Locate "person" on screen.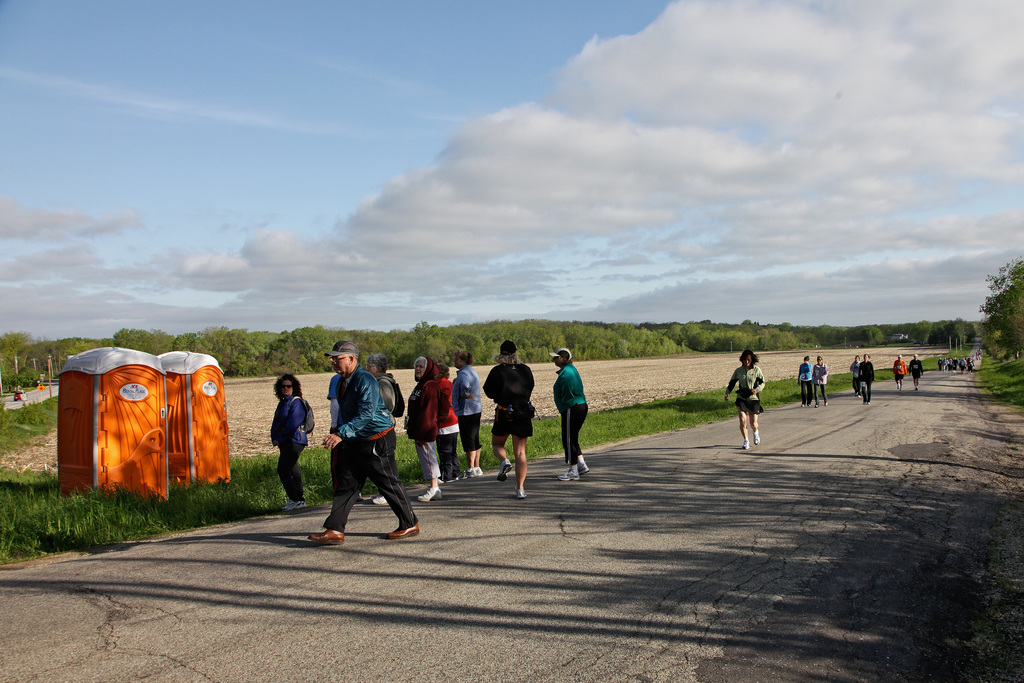
On screen at box=[308, 340, 423, 544].
